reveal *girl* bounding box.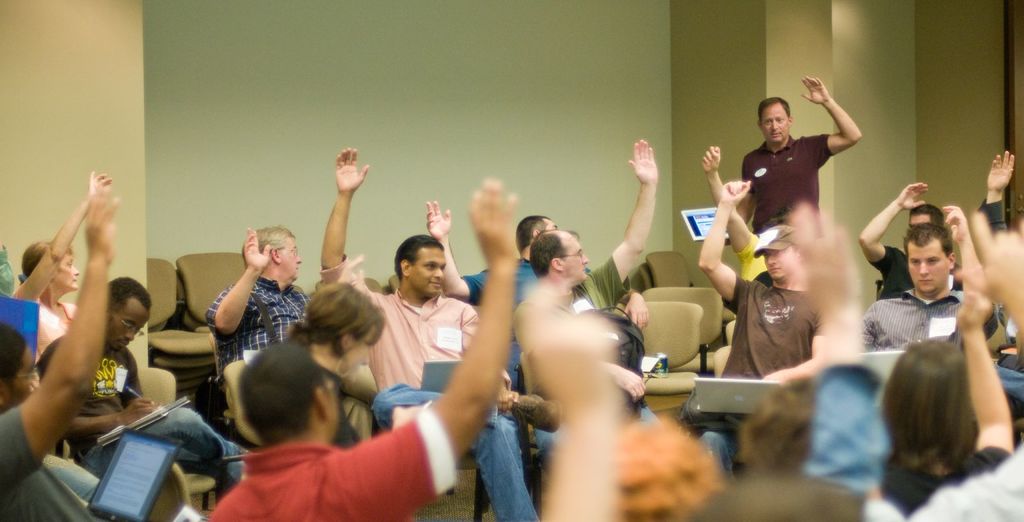
Revealed: [287, 280, 384, 450].
